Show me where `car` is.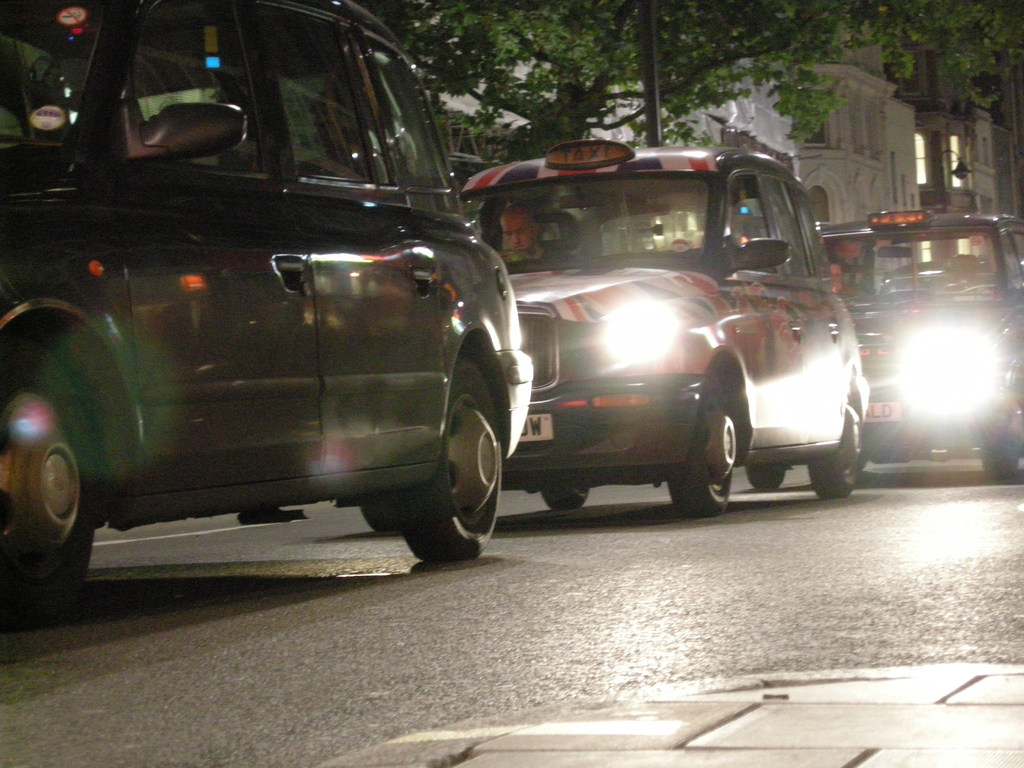
`car` is at (334,138,869,532).
